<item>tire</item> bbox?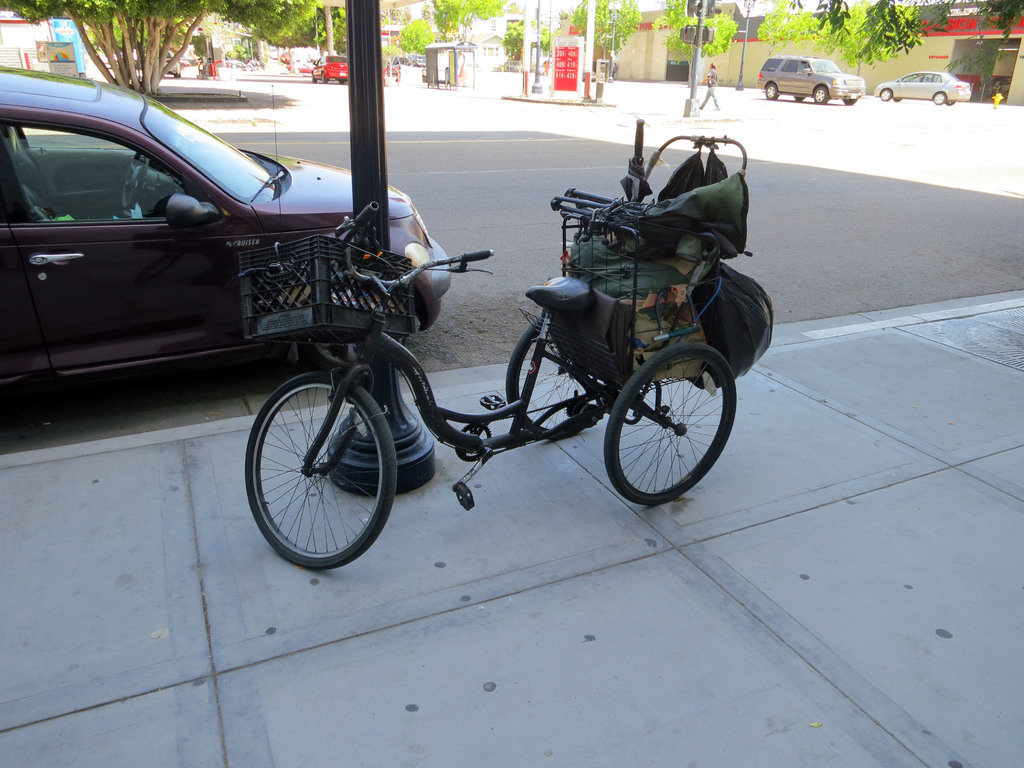
(left=878, top=87, right=894, bottom=100)
